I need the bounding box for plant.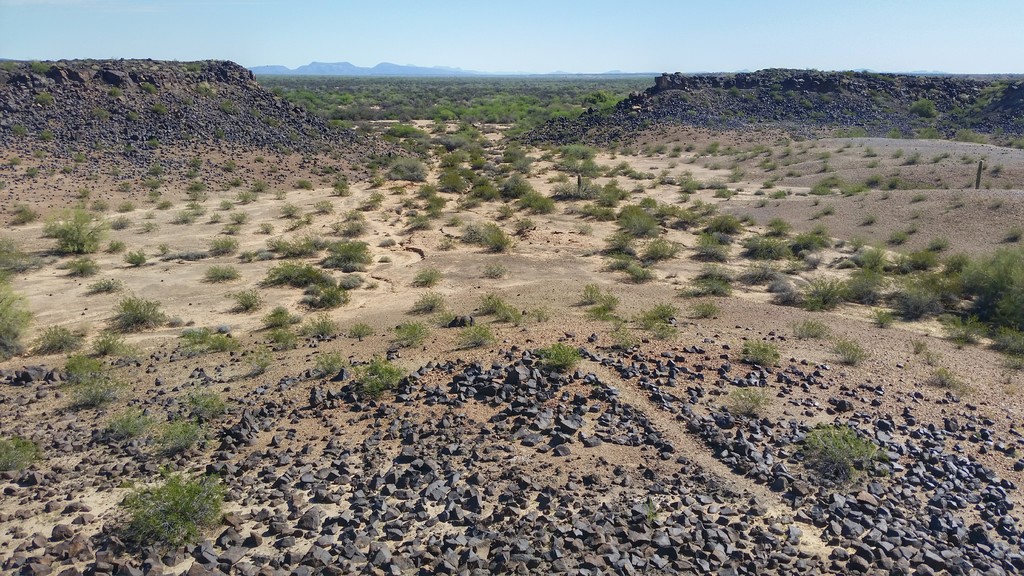
Here it is: Rect(324, 219, 351, 232).
